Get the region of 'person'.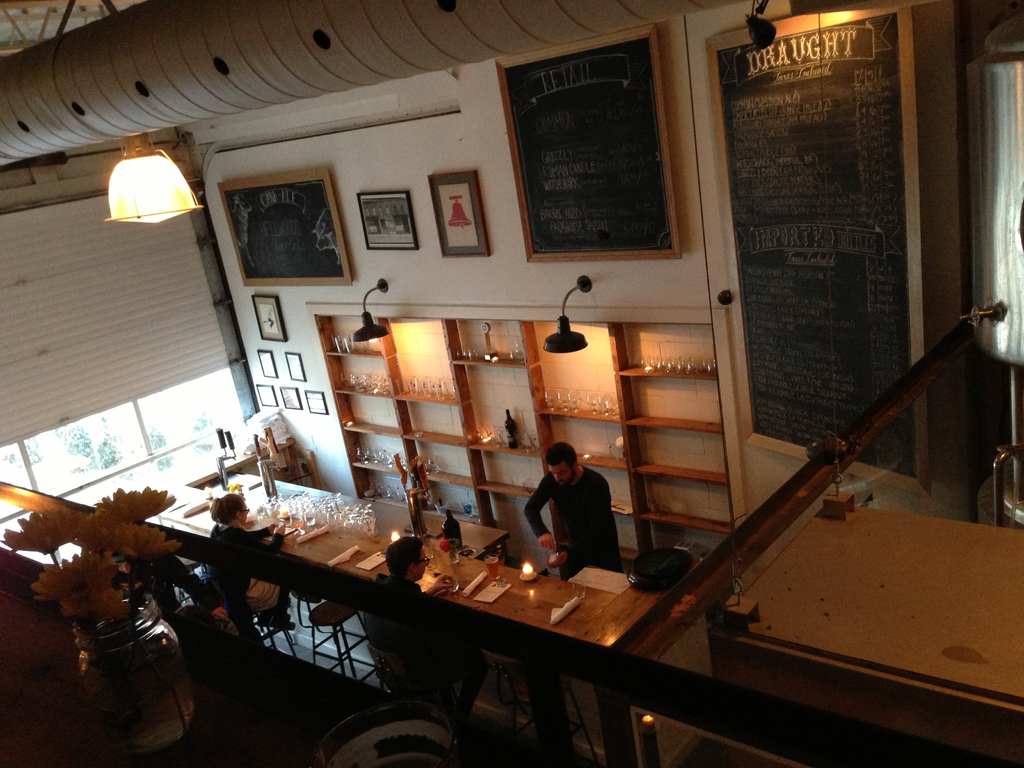
{"x1": 189, "y1": 494, "x2": 302, "y2": 637}.
